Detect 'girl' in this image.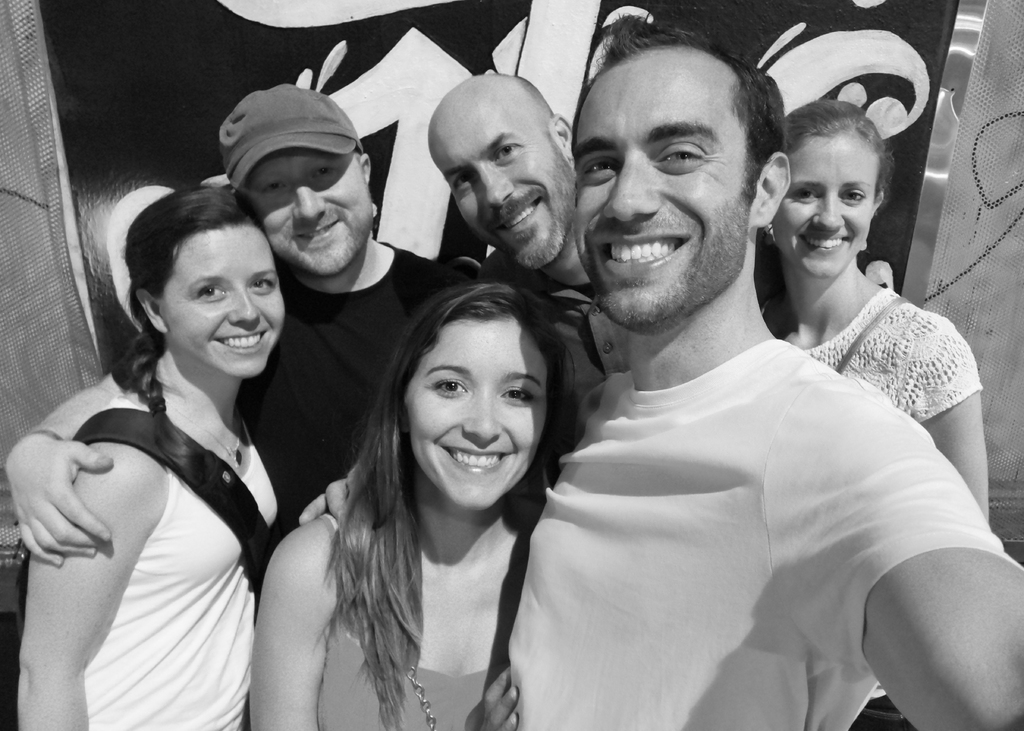
Detection: l=771, t=98, r=990, b=730.
